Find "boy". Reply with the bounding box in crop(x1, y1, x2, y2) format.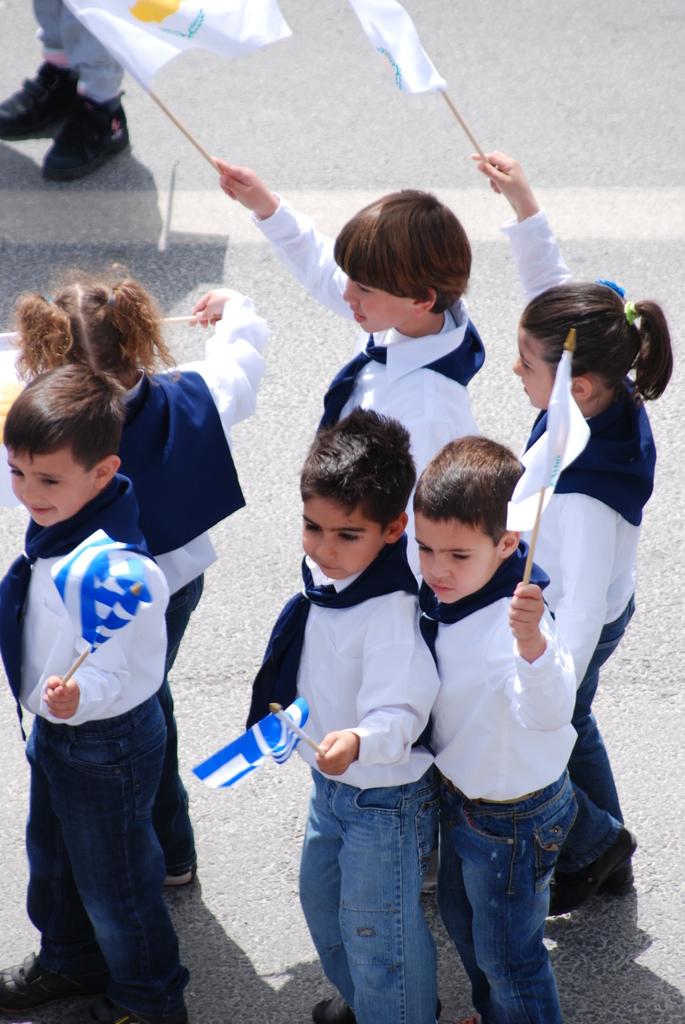
crop(417, 435, 576, 1023).
